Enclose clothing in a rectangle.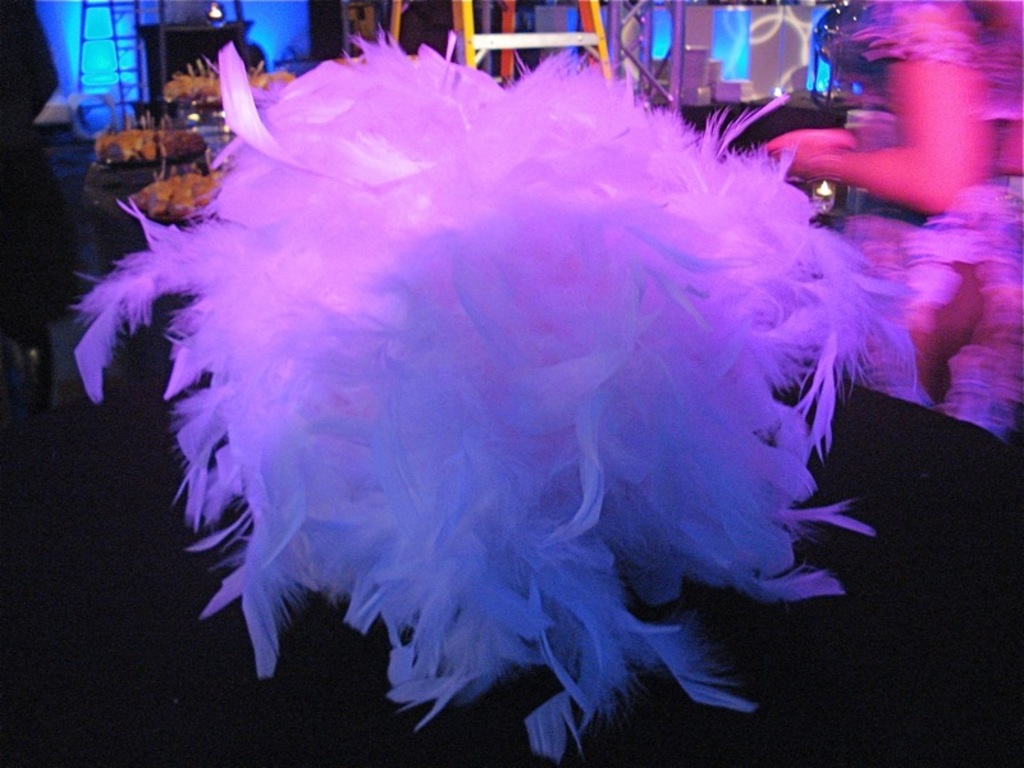
rect(831, 0, 1023, 439).
